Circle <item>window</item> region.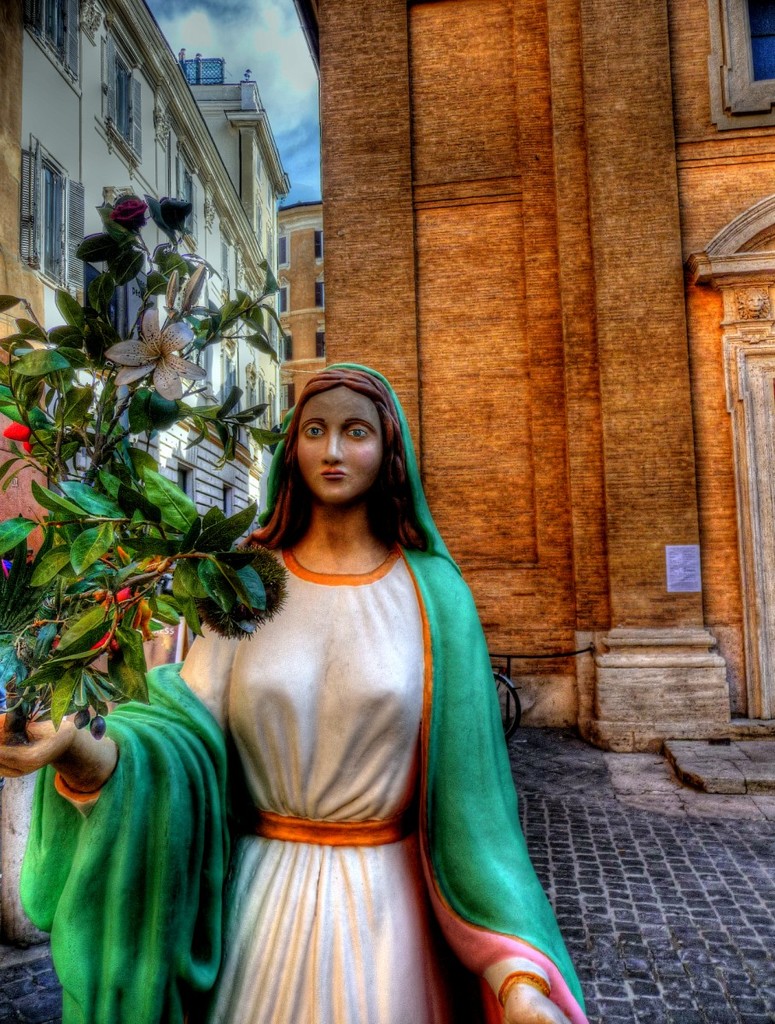
Region: <box>284,331,295,367</box>.
